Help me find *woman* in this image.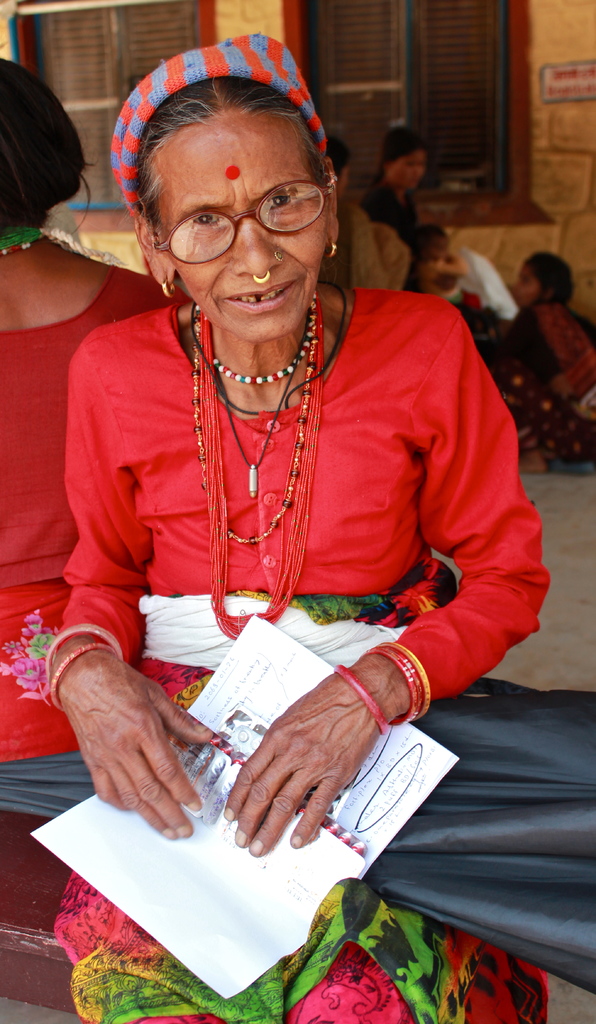
Found it: [left=40, top=59, right=557, bottom=923].
